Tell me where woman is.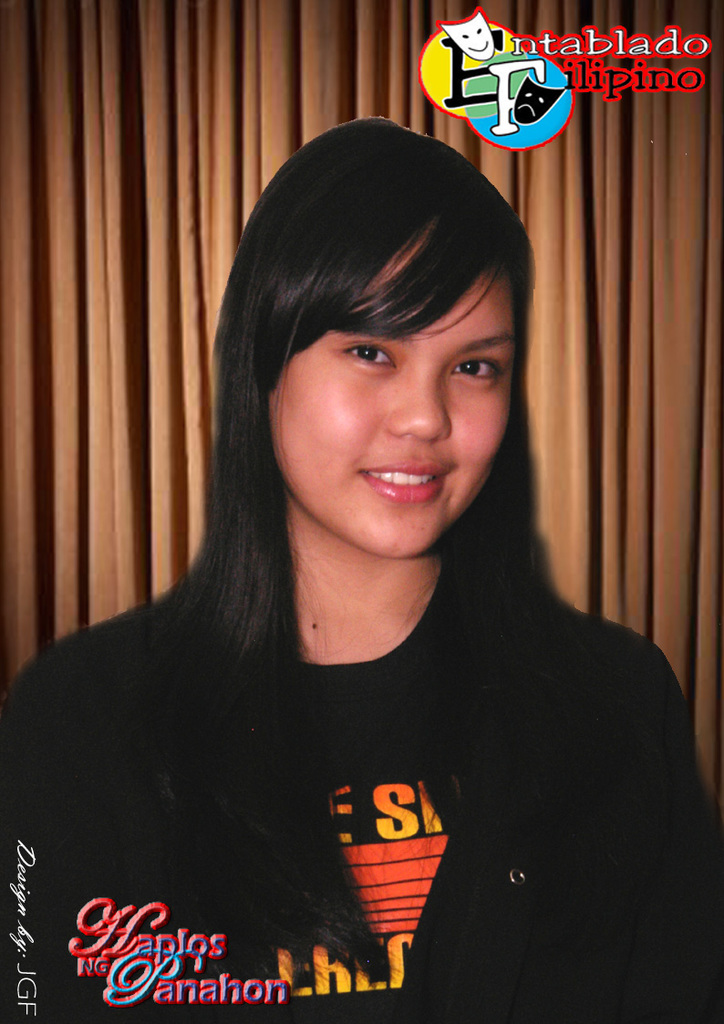
woman is at l=0, t=112, r=723, b=1023.
